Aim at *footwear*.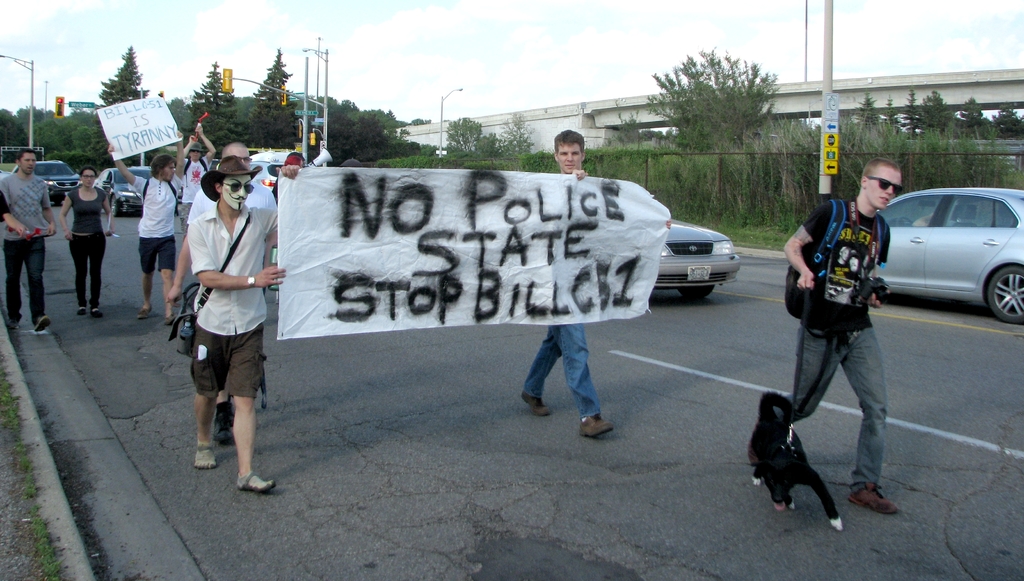
Aimed at pyautogui.locateOnScreen(524, 393, 548, 415).
